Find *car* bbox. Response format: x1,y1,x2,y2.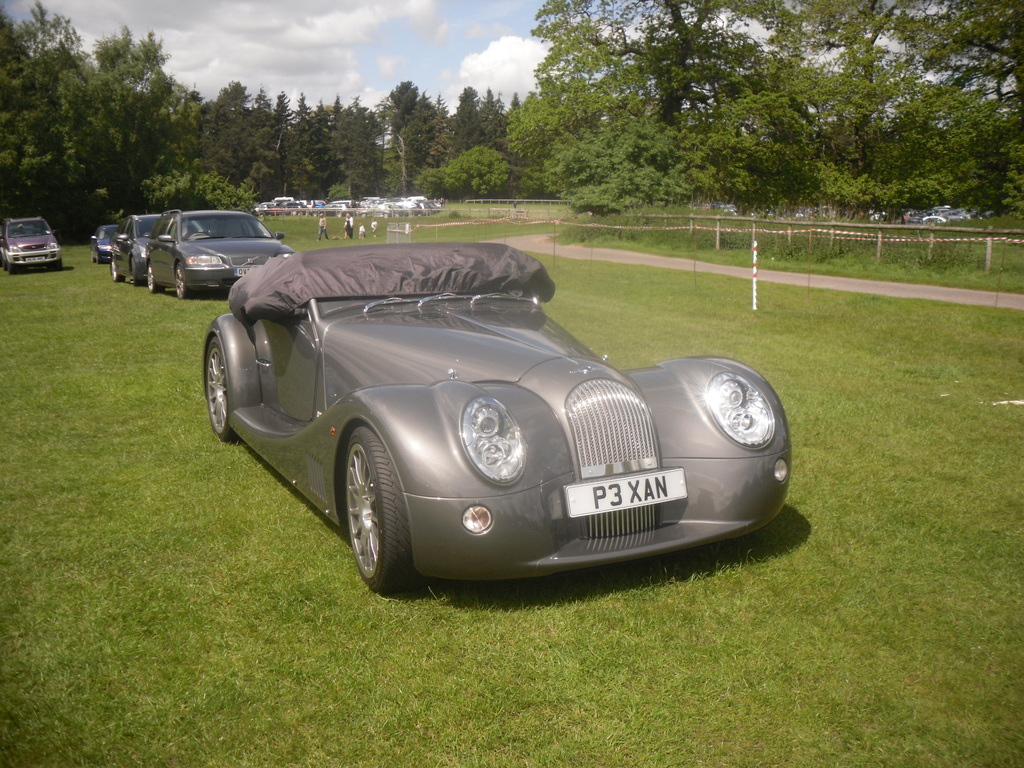
139,207,295,298.
